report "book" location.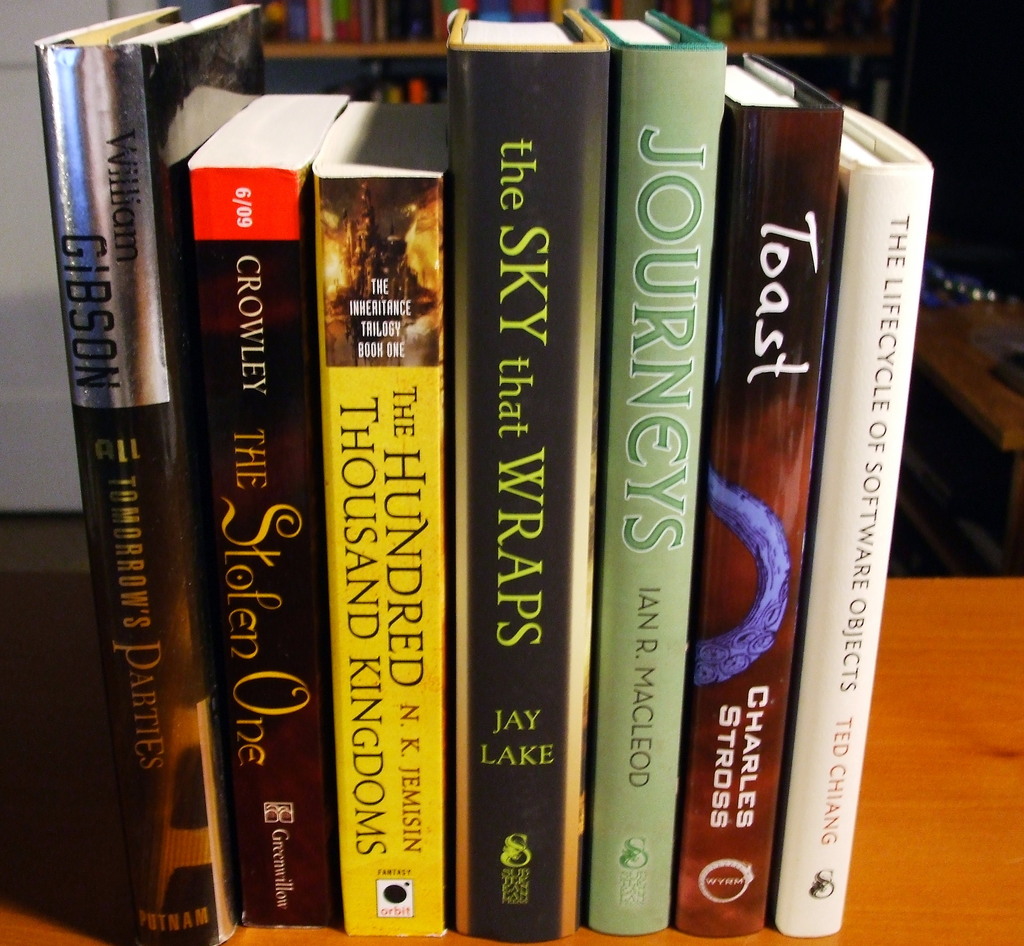
Report: region(447, 11, 610, 945).
